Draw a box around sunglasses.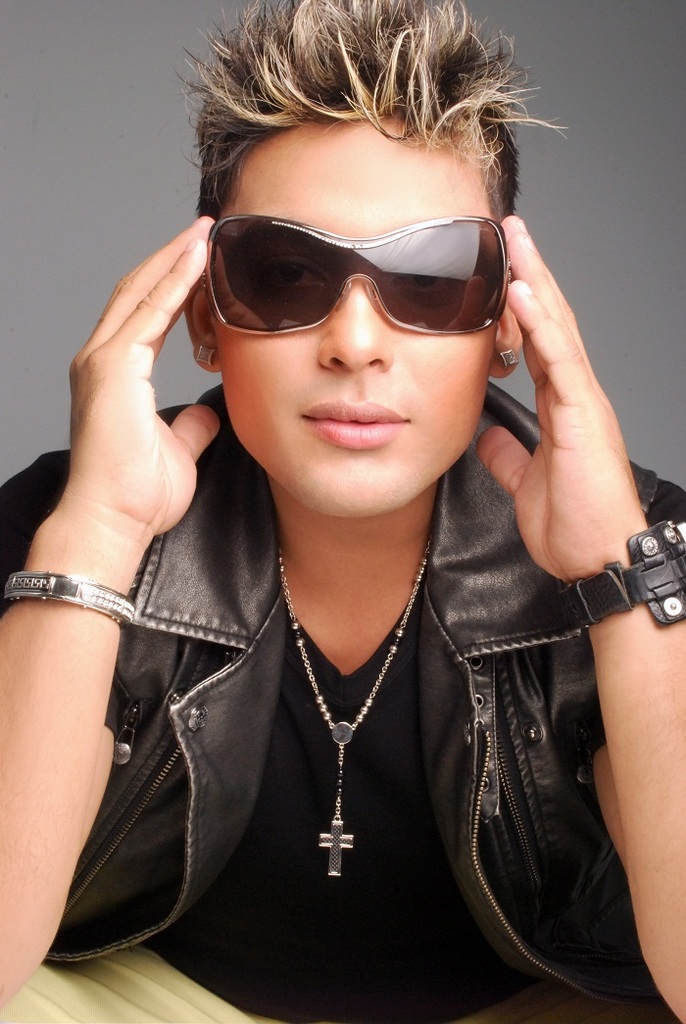
bbox(203, 213, 514, 338).
